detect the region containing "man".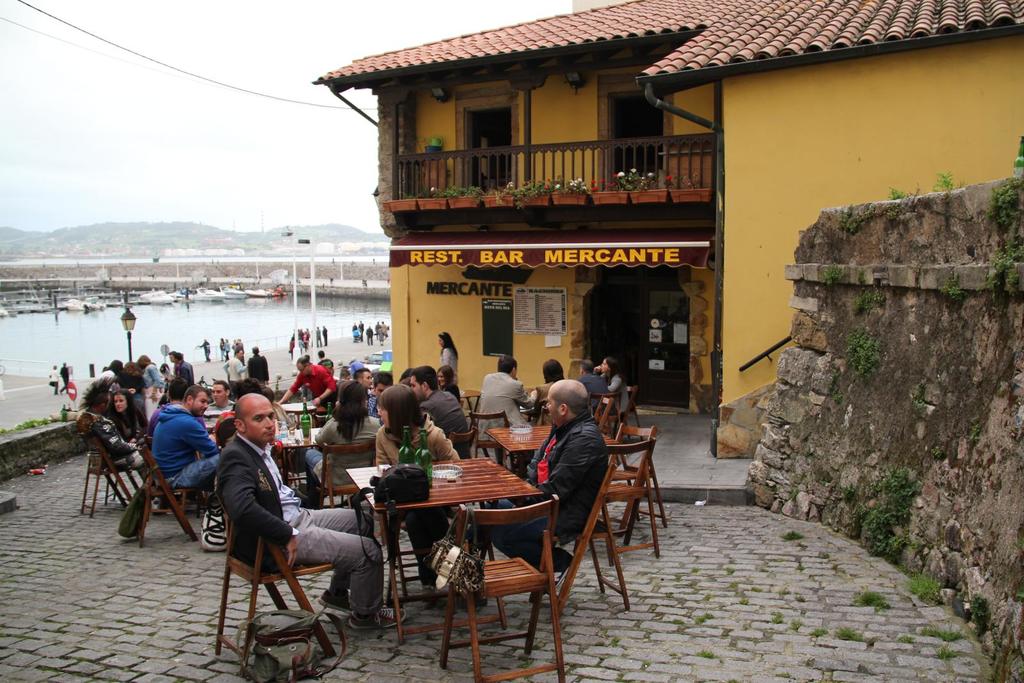
box(198, 381, 236, 442).
